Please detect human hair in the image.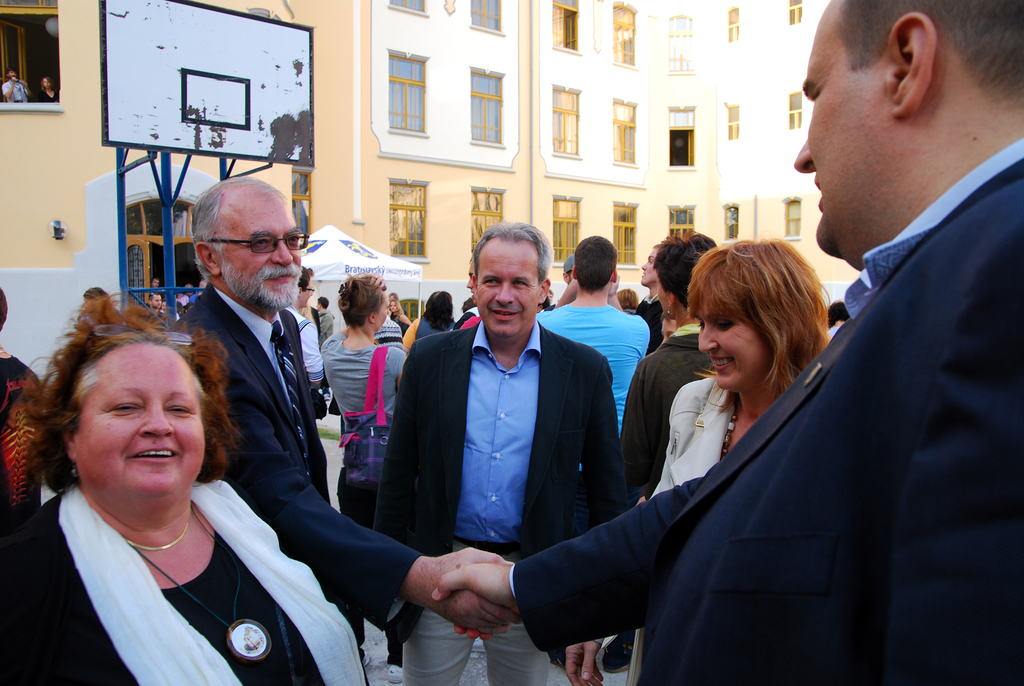
bbox(656, 232, 716, 308).
